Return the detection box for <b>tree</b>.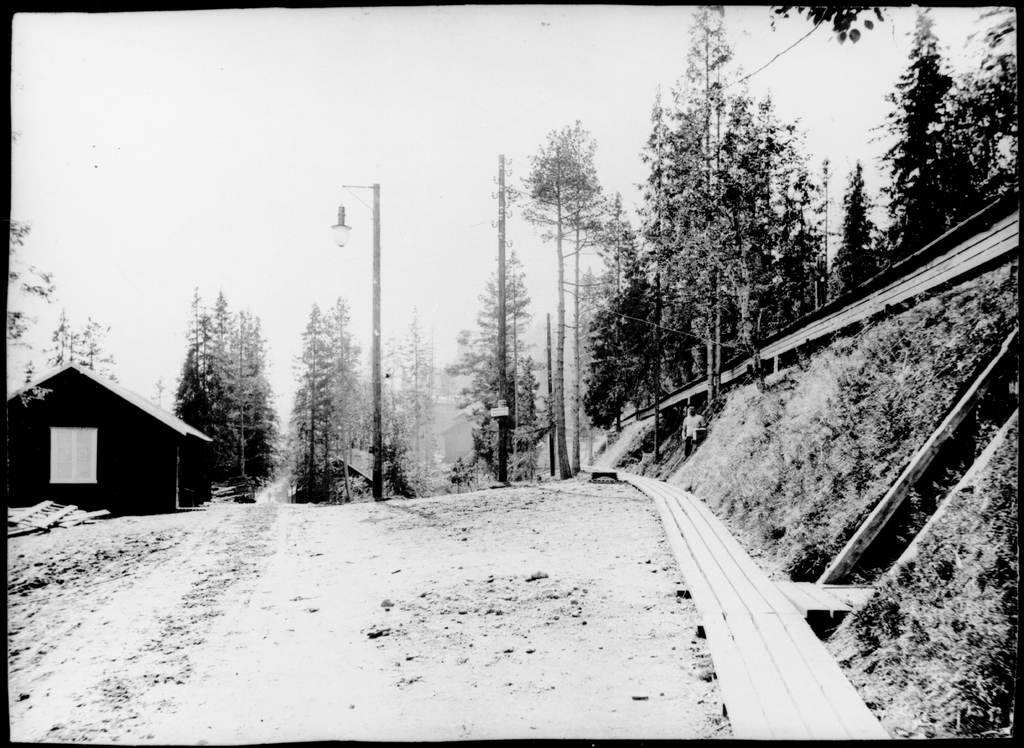
rect(283, 297, 328, 507).
